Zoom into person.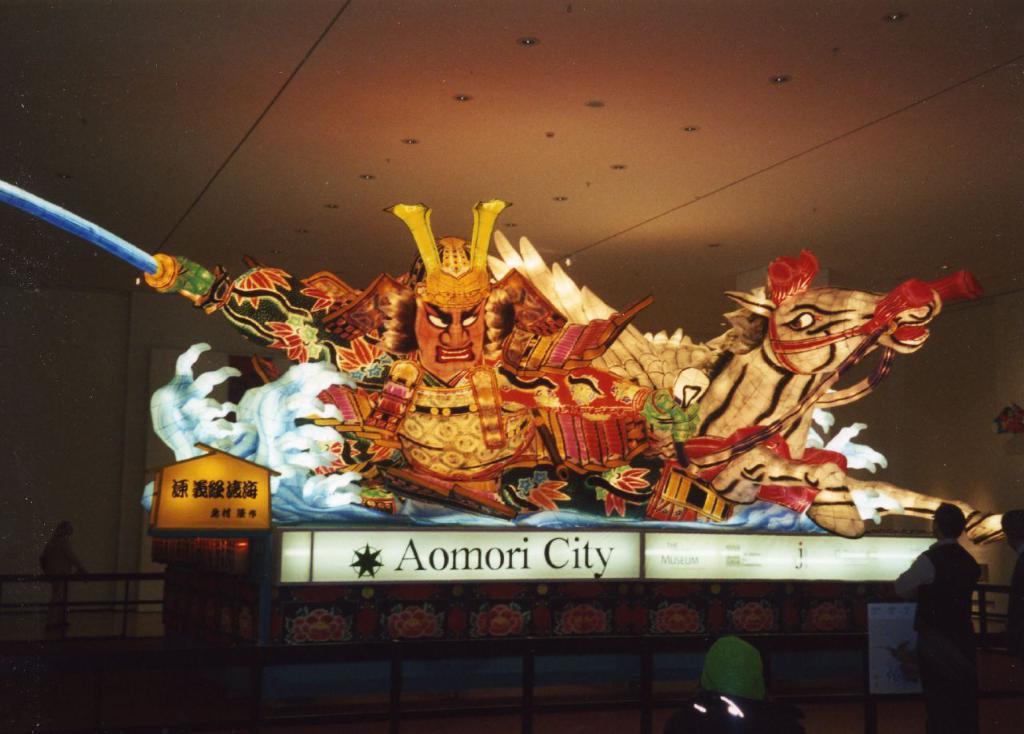
Zoom target: (914,492,999,705).
